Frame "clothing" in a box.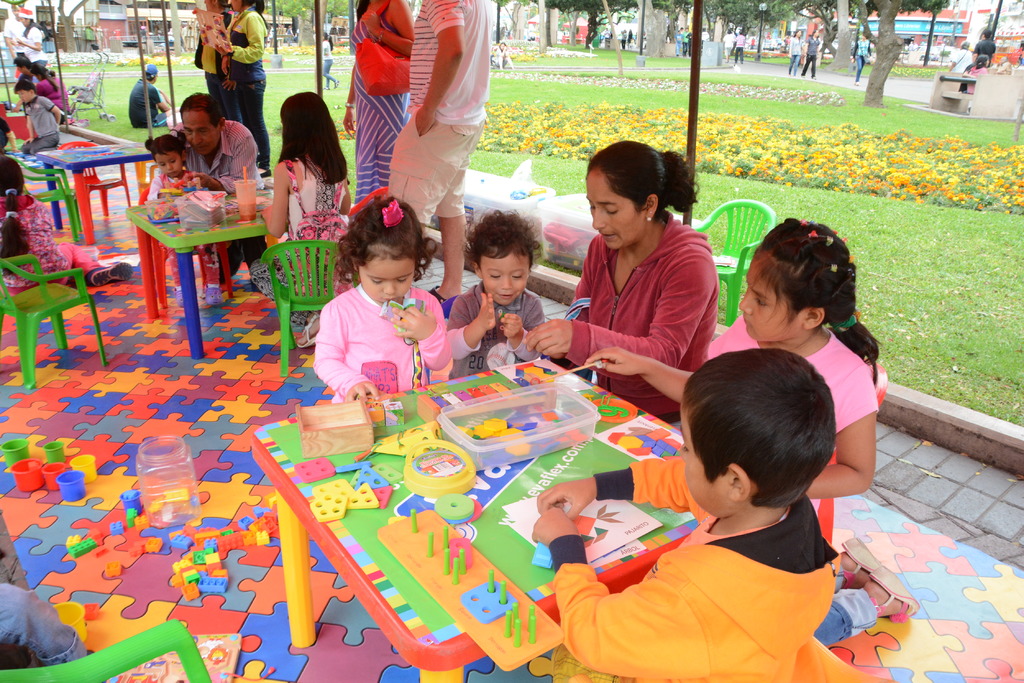
locate(319, 38, 337, 90).
